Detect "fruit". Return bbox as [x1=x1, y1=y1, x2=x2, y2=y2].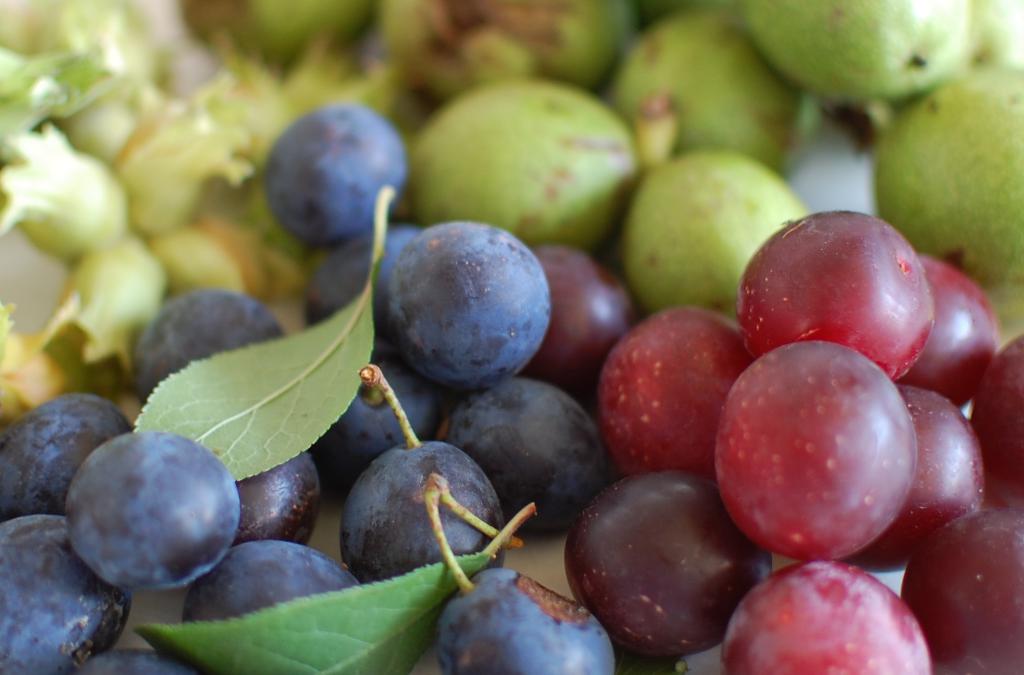
[x1=714, y1=341, x2=919, y2=560].
